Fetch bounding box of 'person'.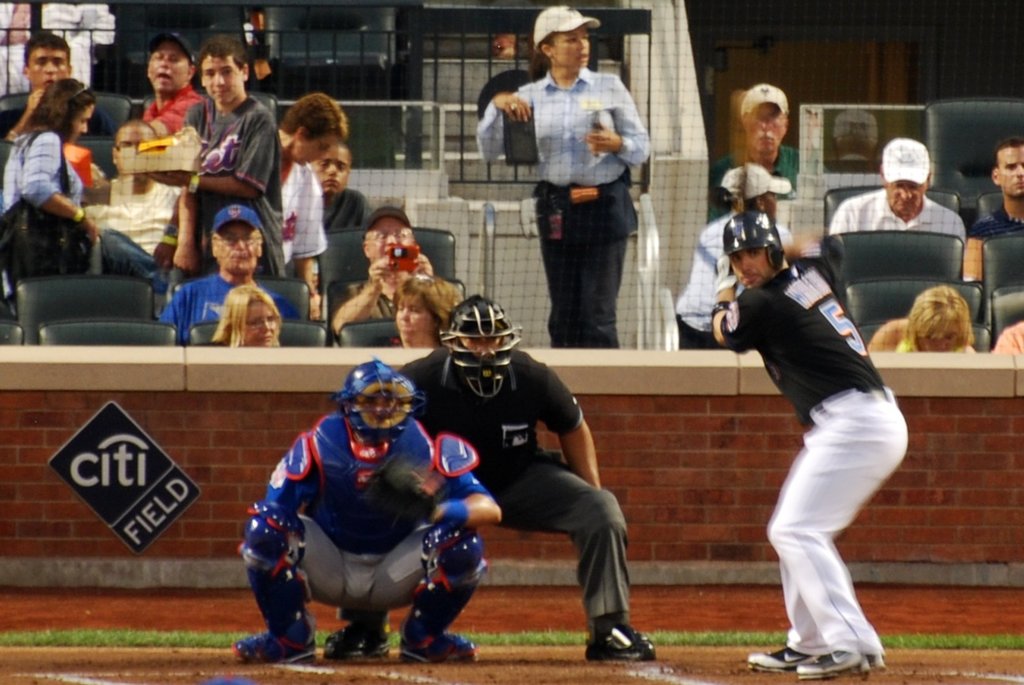
Bbox: 672:163:822:354.
